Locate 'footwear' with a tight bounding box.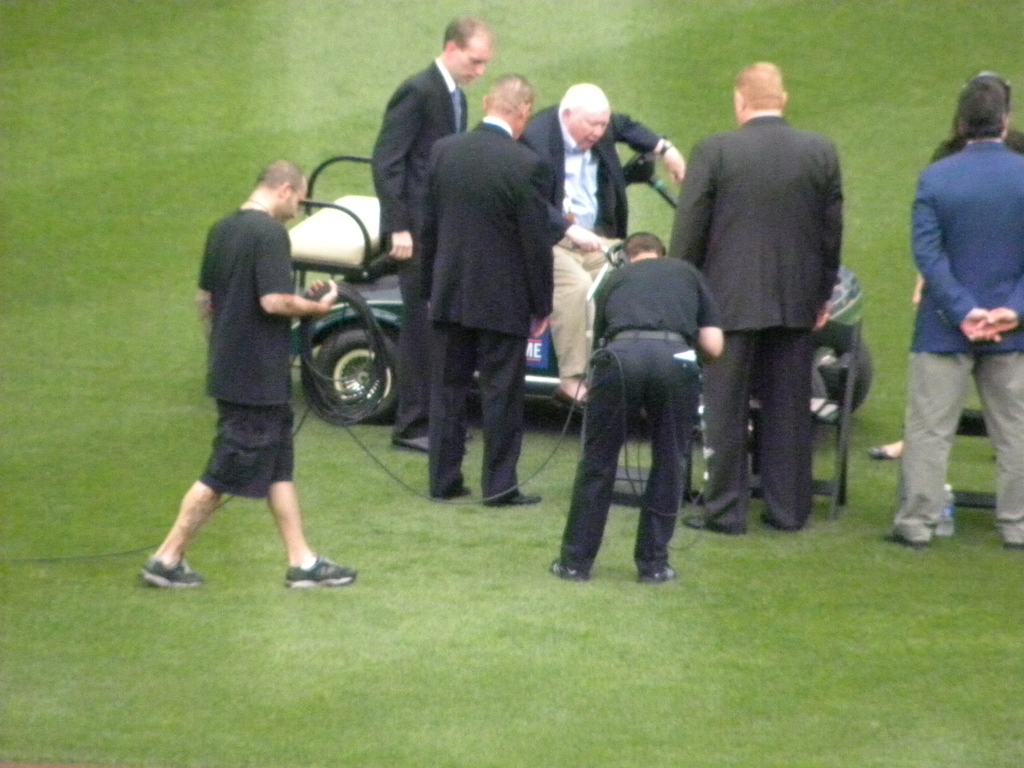
bbox=[627, 572, 678, 580].
